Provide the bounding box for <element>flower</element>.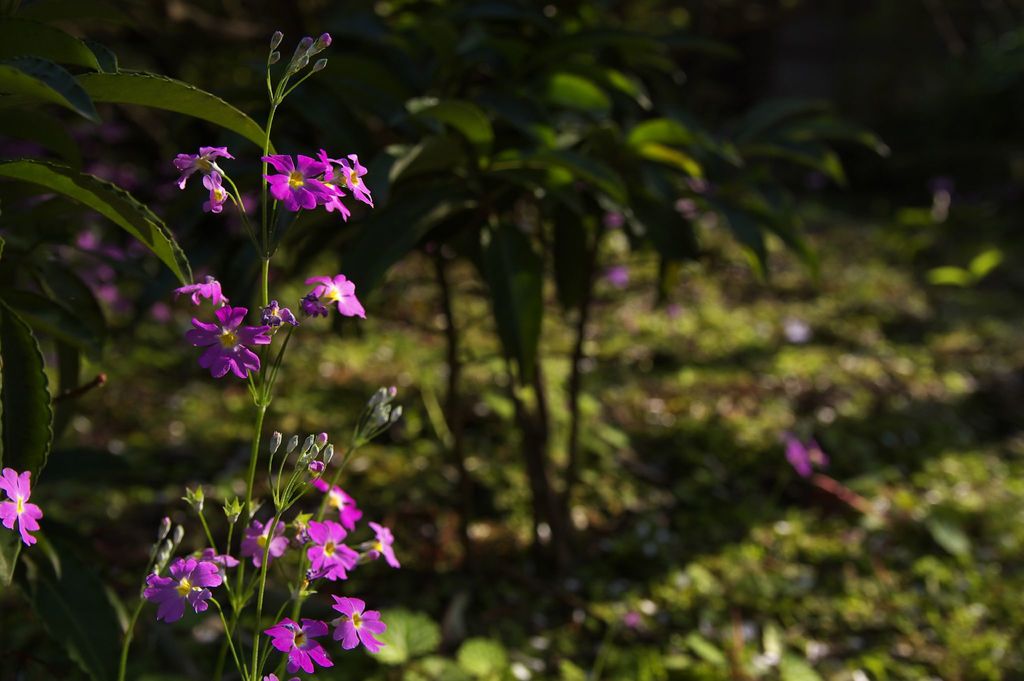
bbox=(173, 146, 229, 211).
